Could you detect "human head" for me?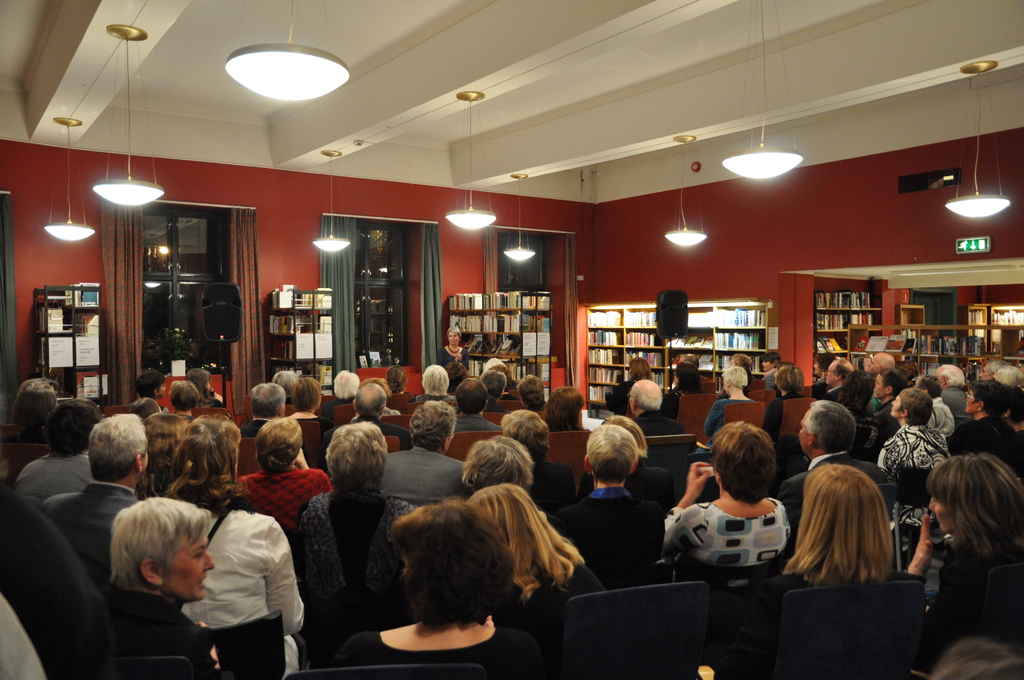
Detection result: 605,417,648,452.
